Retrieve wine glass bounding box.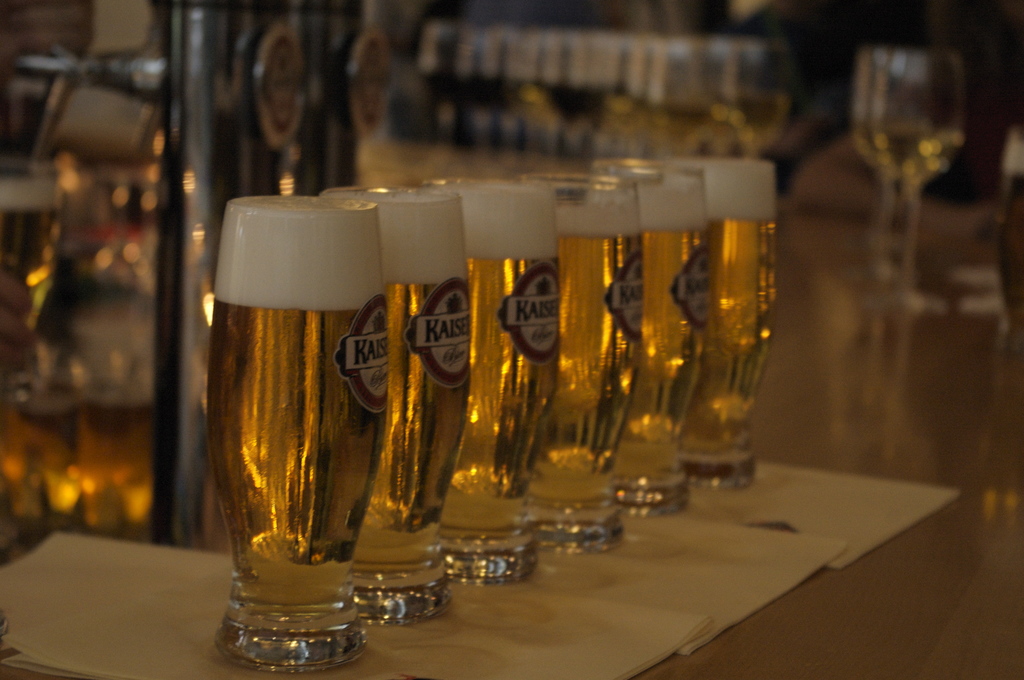
Bounding box: 871:48:970:314.
